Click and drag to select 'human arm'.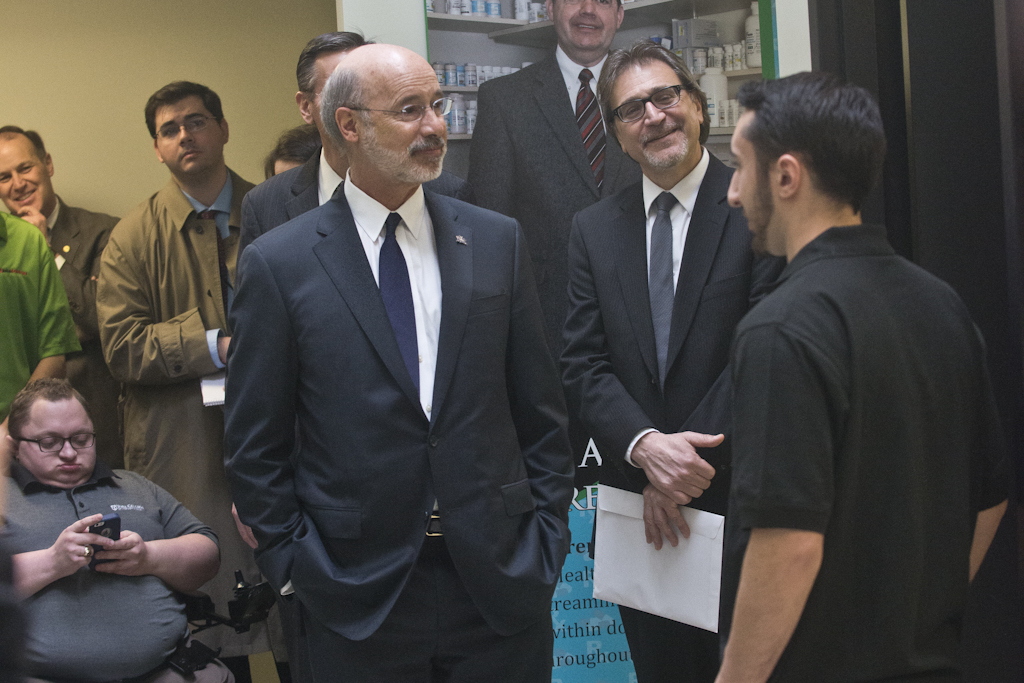
Selection: <bbox>458, 78, 518, 217</bbox>.
